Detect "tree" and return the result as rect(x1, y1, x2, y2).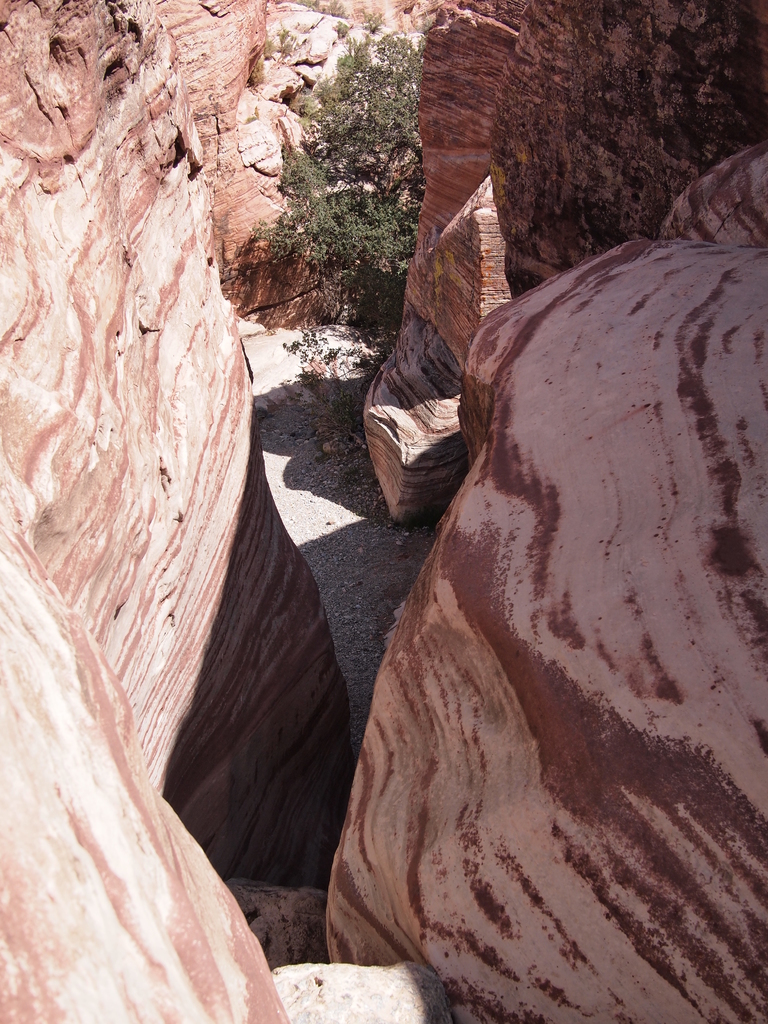
rect(287, 33, 431, 328).
